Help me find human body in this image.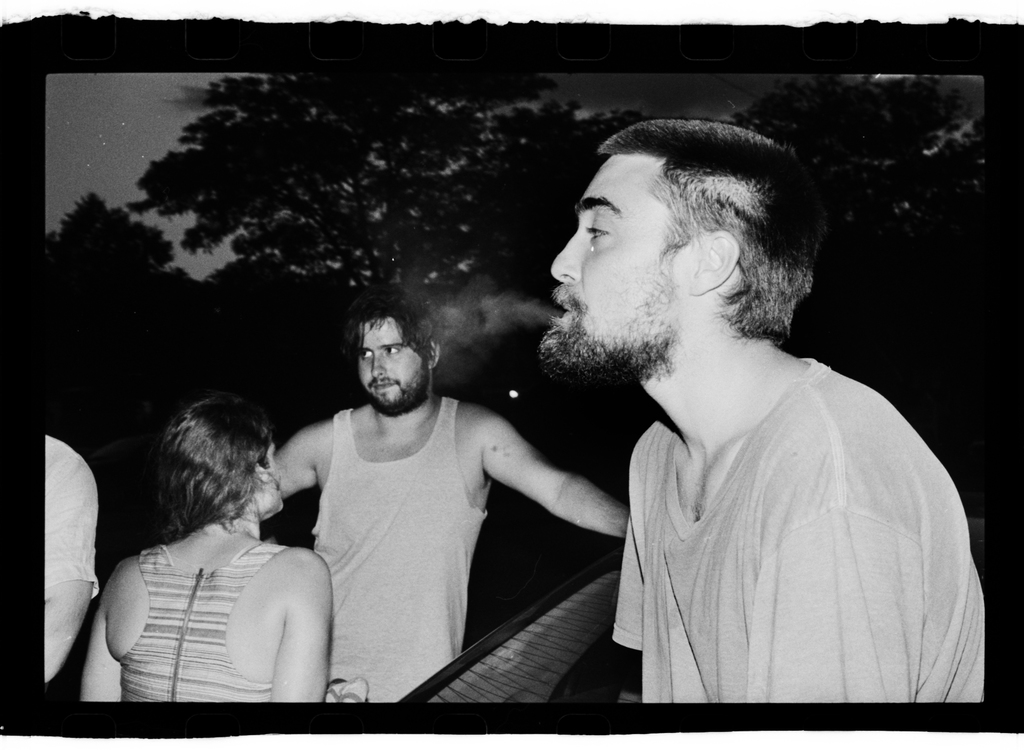
Found it: left=612, top=348, right=986, bottom=704.
